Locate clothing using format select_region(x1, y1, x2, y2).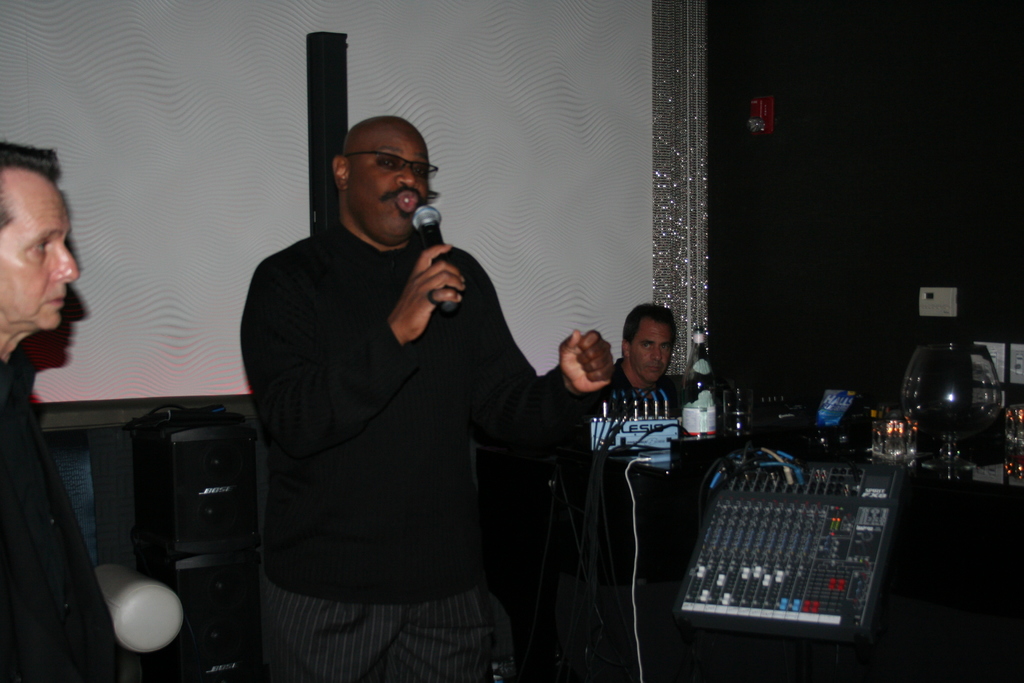
select_region(234, 157, 584, 670).
